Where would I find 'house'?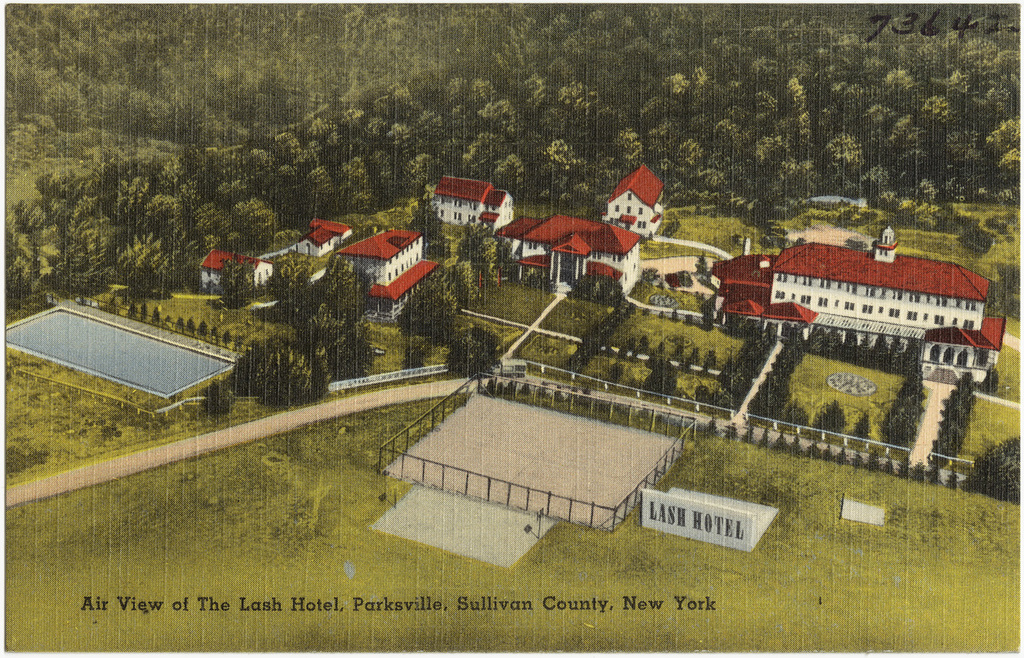
At bbox(199, 247, 271, 288).
